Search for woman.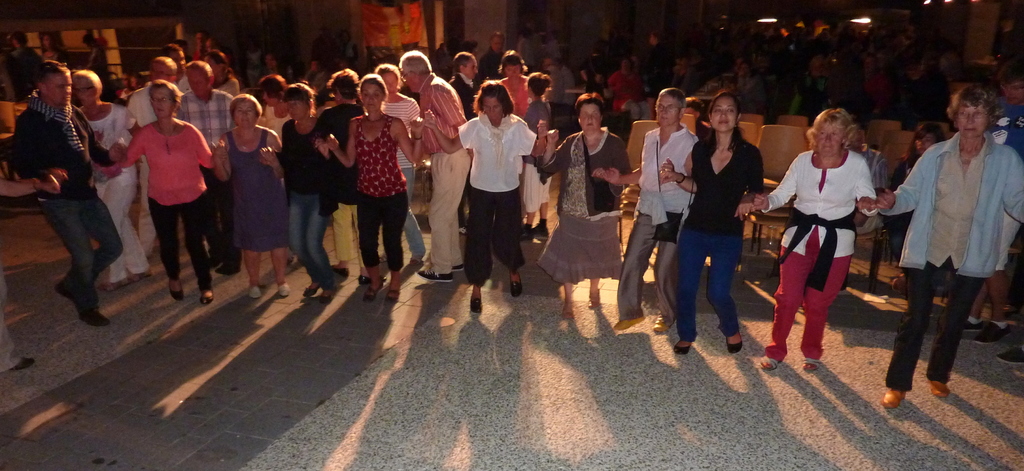
Found at bbox(320, 74, 426, 310).
